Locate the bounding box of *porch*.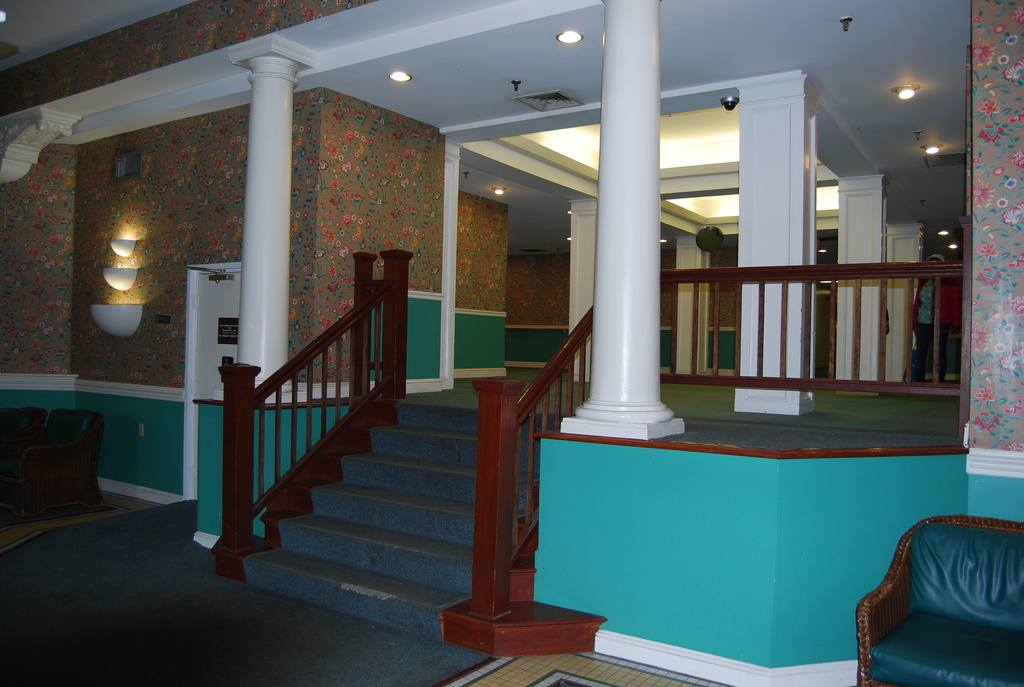
Bounding box: bbox=[350, 244, 969, 462].
